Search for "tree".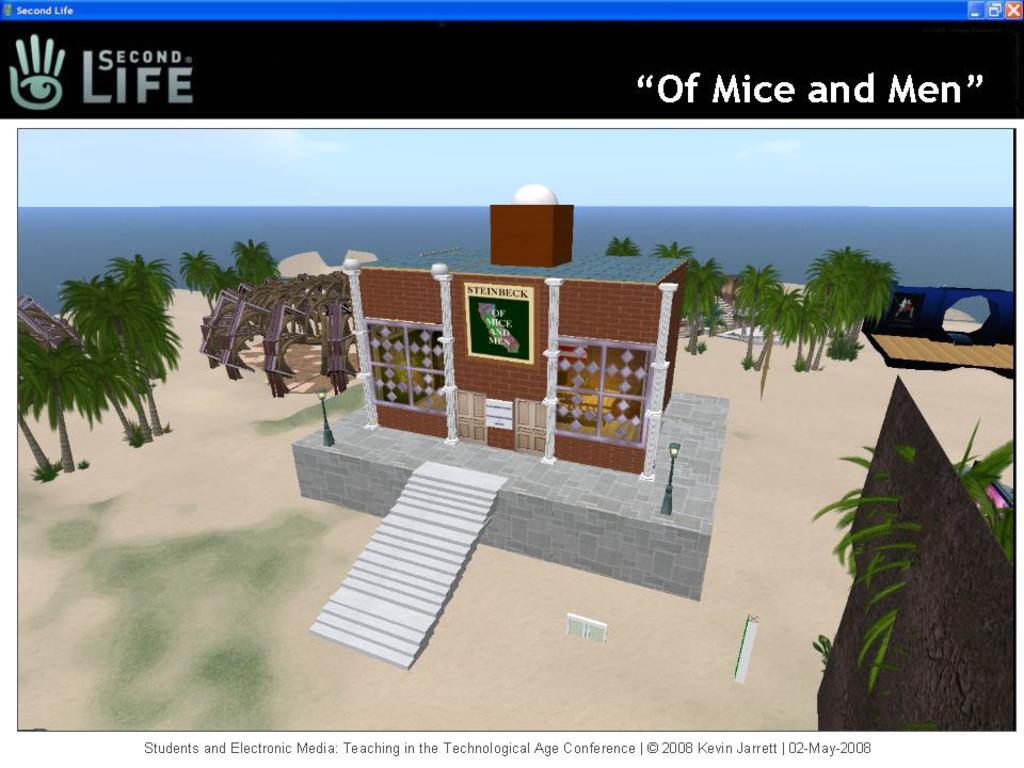
Found at bbox=(235, 254, 287, 291).
